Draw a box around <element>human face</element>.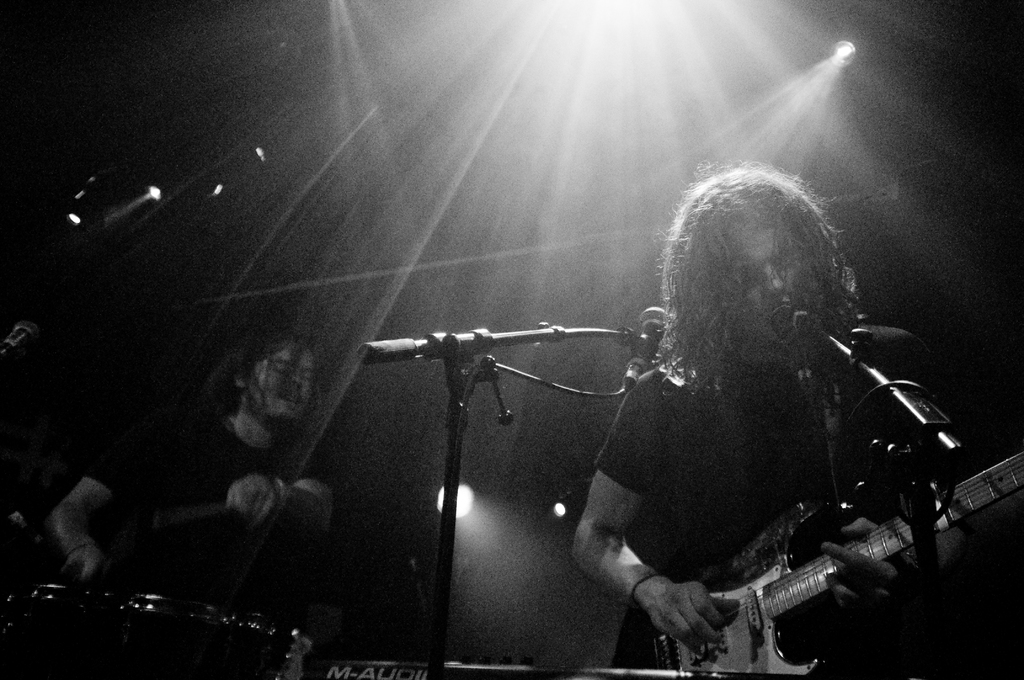
<region>248, 341, 314, 420</region>.
